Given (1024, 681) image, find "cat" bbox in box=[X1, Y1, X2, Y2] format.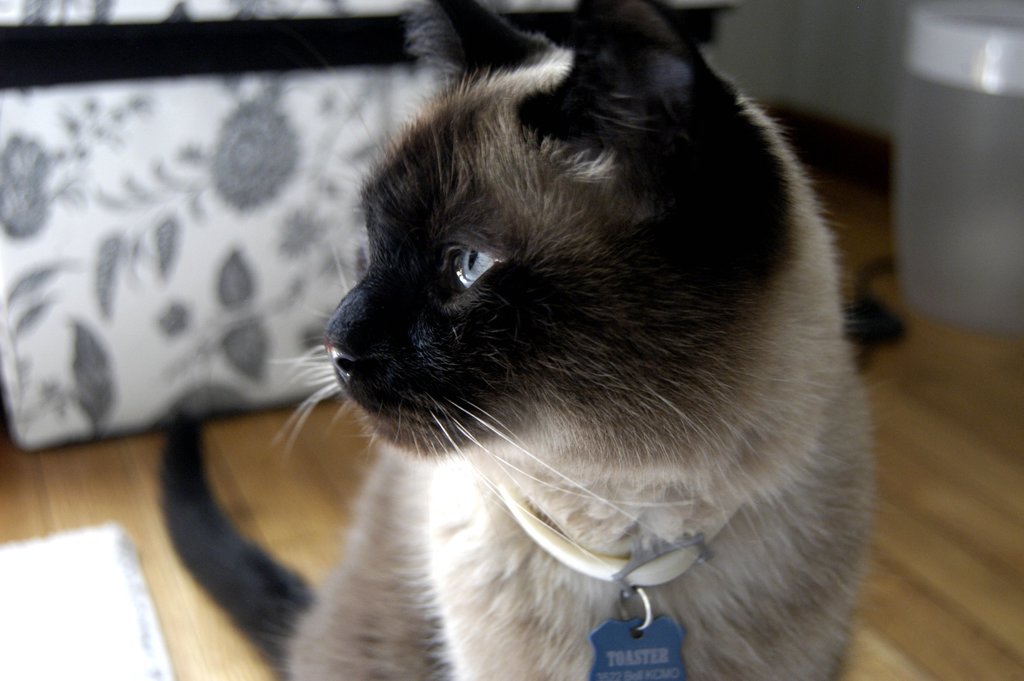
box=[155, 0, 876, 678].
